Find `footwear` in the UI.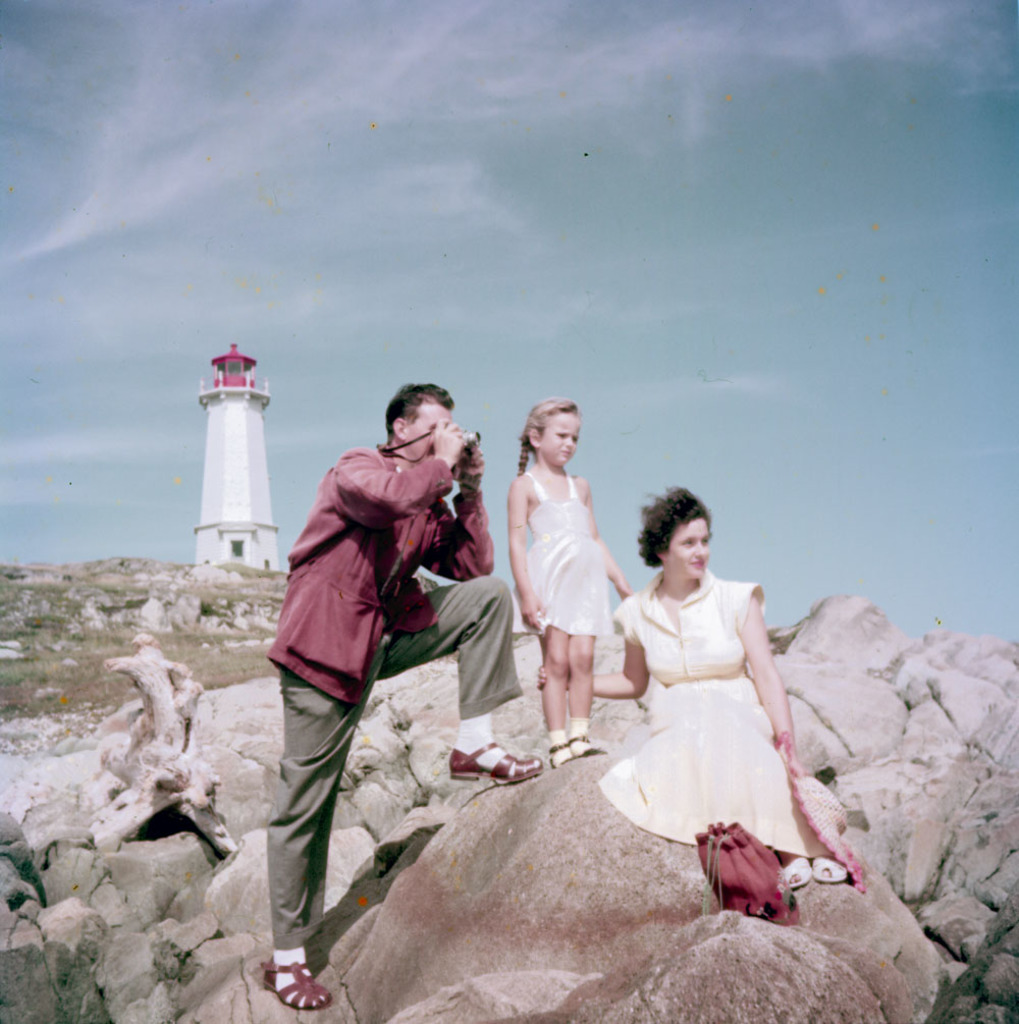
UI element at <box>260,953,328,1008</box>.
